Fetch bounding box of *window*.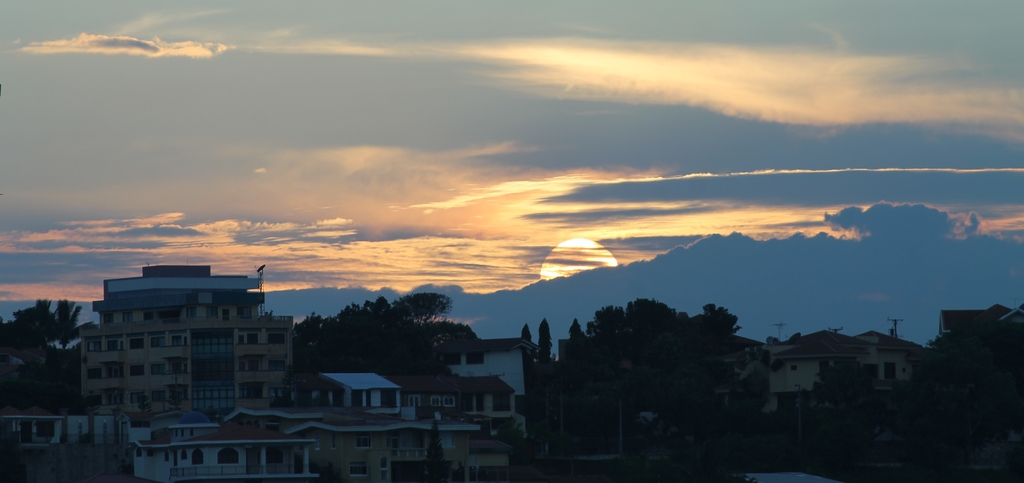
Bbox: 129/368/143/378.
